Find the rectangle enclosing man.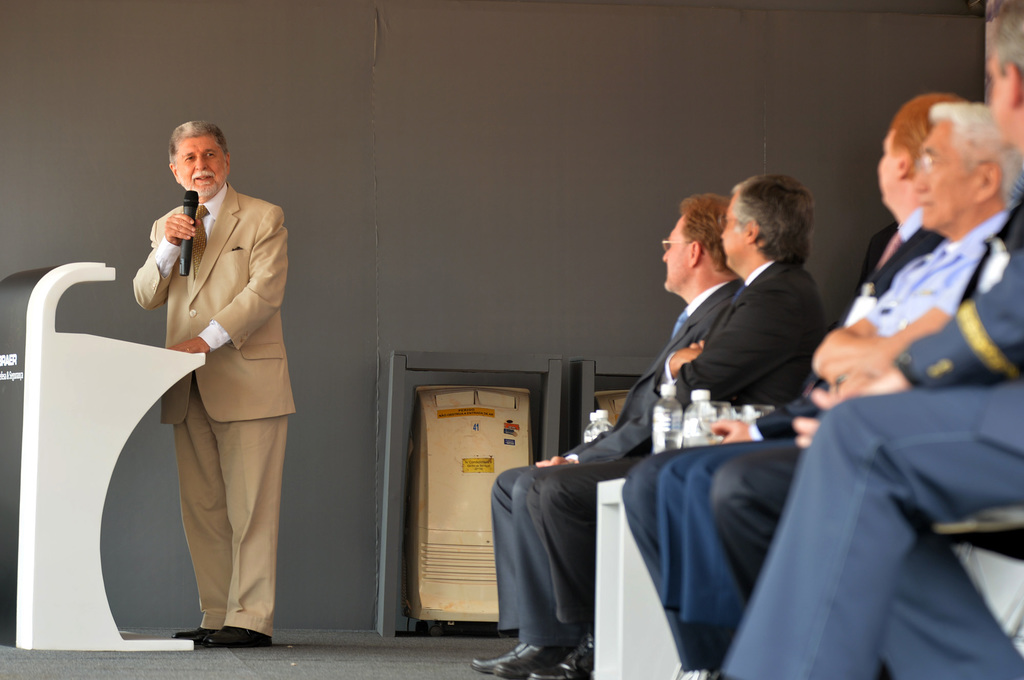
[x1=726, y1=0, x2=1023, y2=679].
